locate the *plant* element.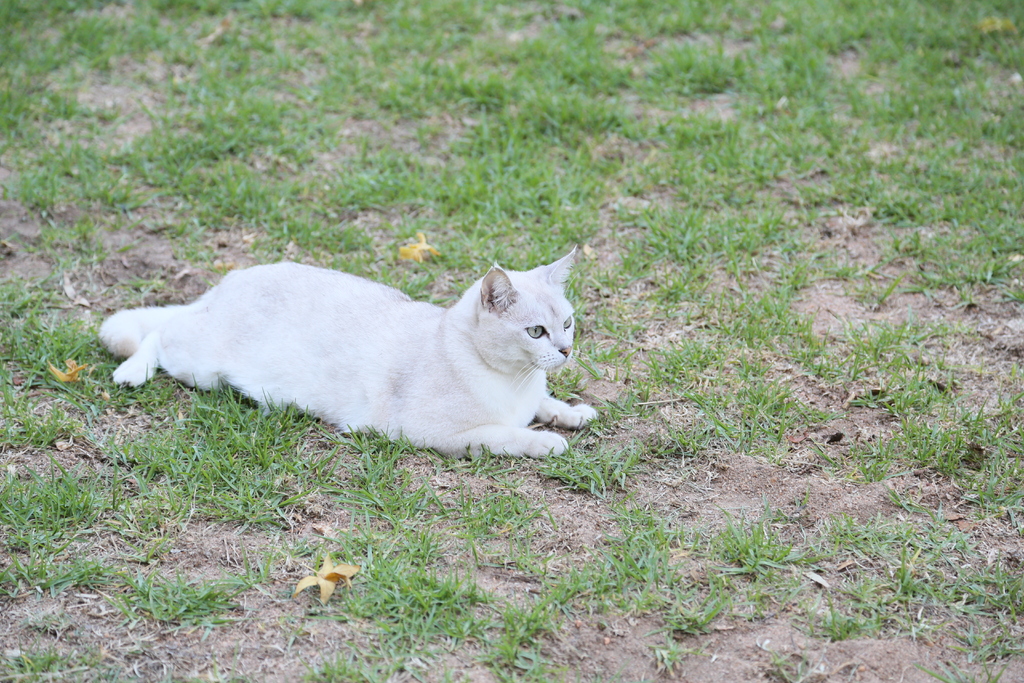
Element bbox: (x1=893, y1=482, x2=985, y2=523).
